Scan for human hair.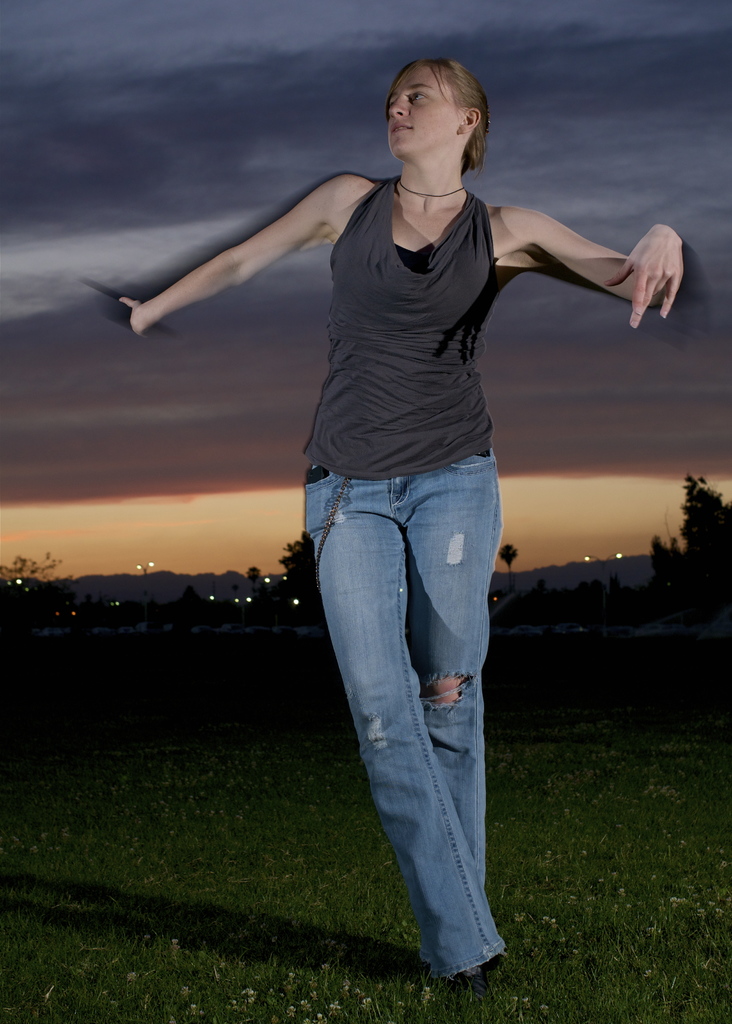
Scan result: (x1=400, y1=52, x2=496, y2=183).
